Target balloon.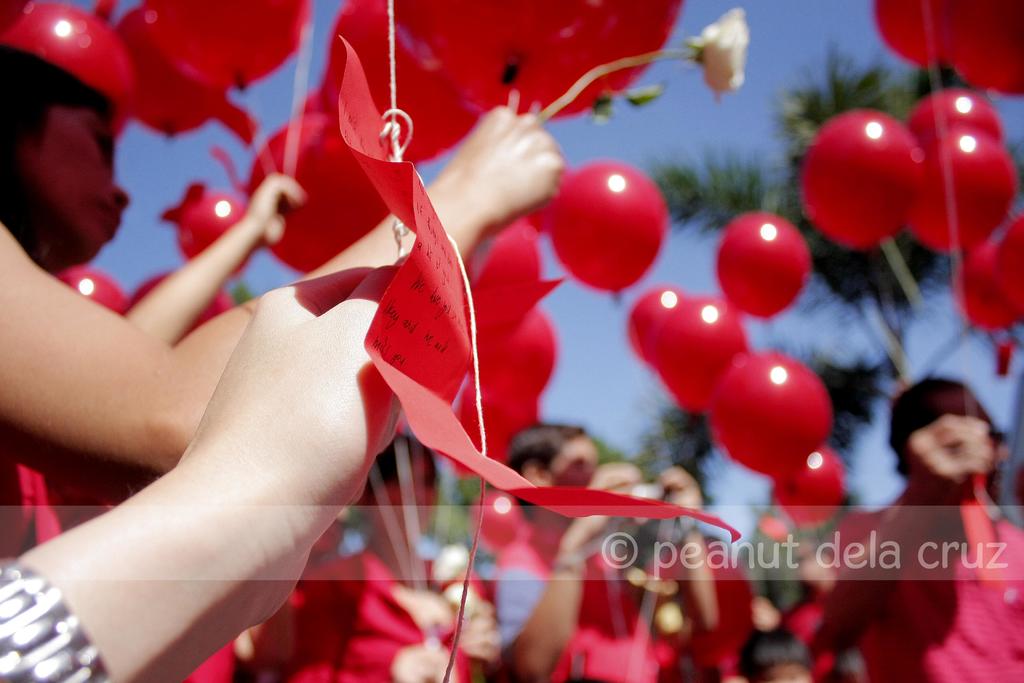
Target region: [652,293,748,409].
